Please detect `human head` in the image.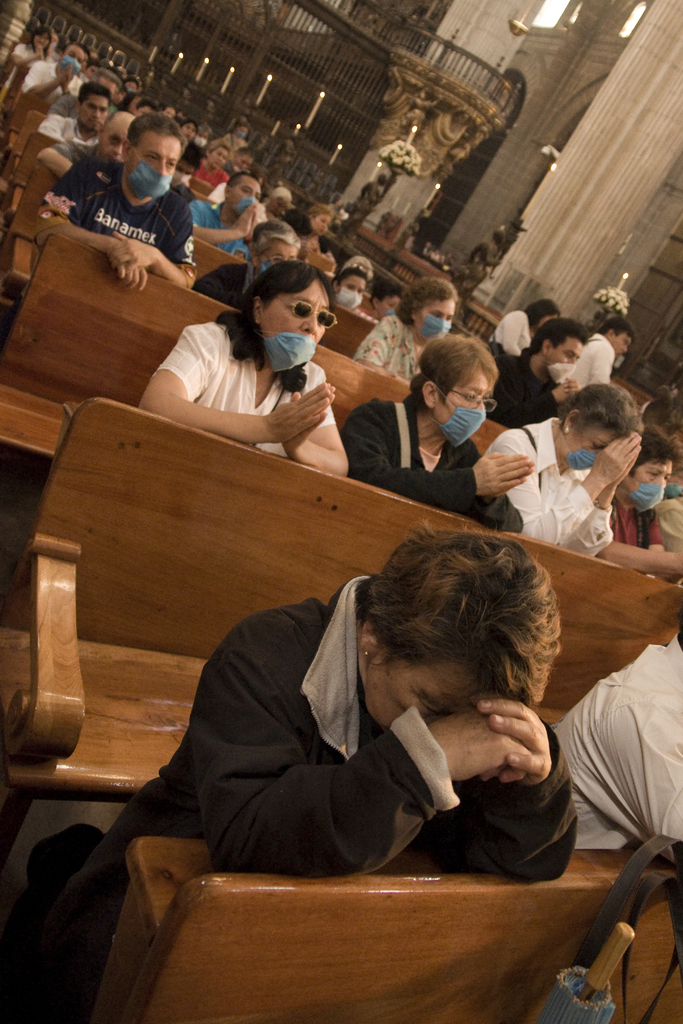
select_region(336, 539, 573, 778).
